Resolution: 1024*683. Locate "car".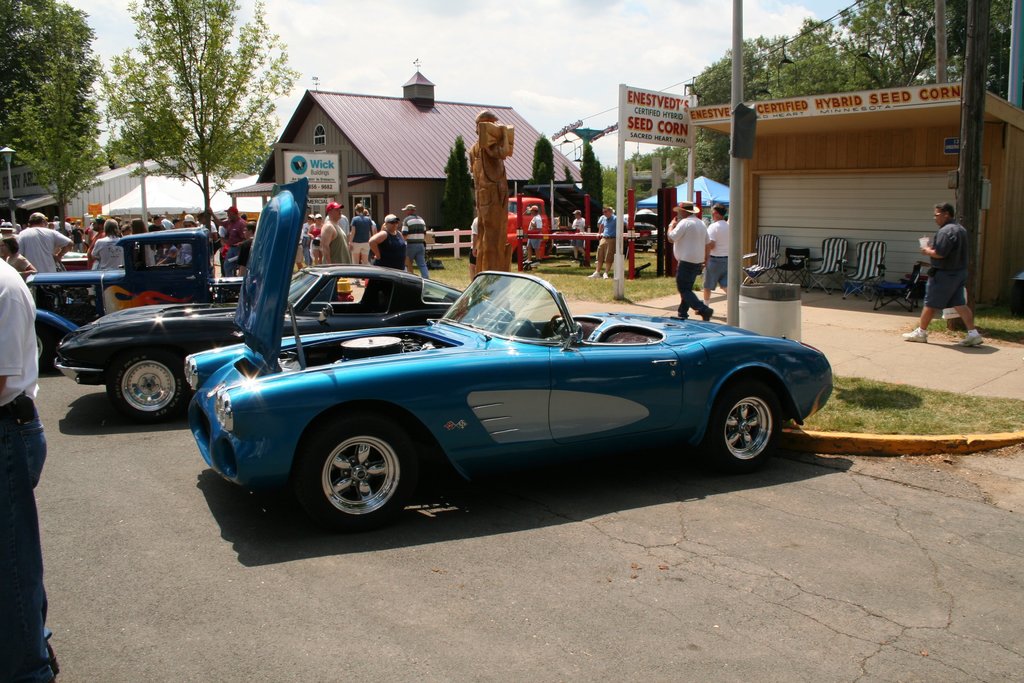
<box>58,258,525,421</box>.
